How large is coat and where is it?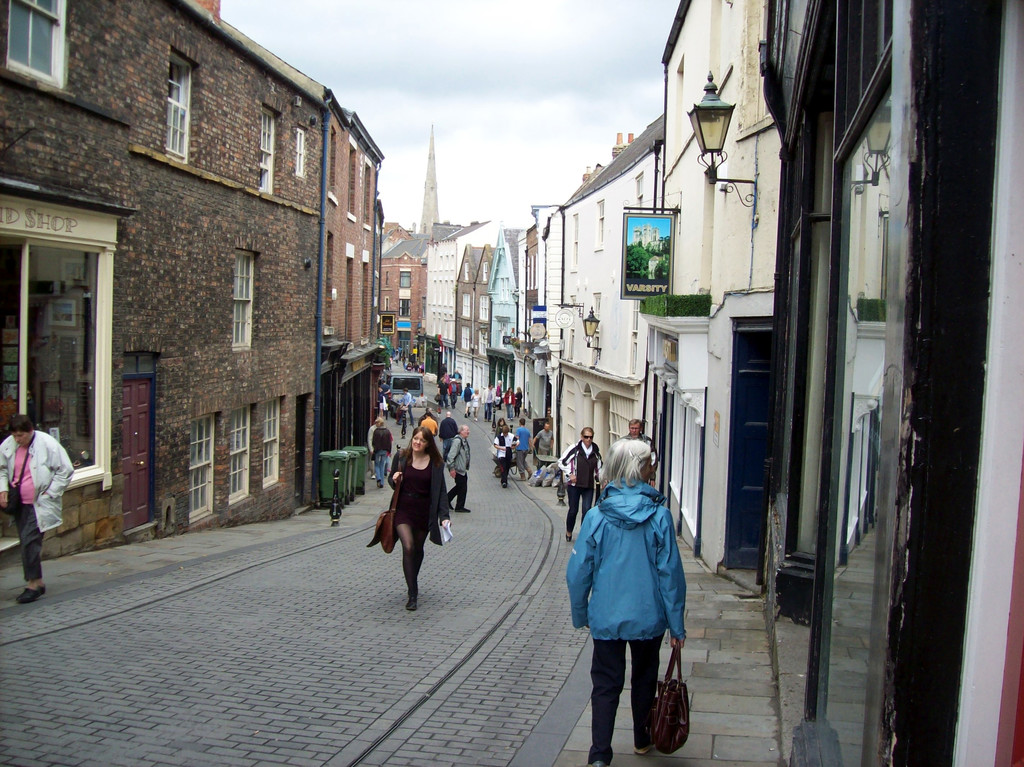
Bounding box: region(388, 444, 449, 531).
